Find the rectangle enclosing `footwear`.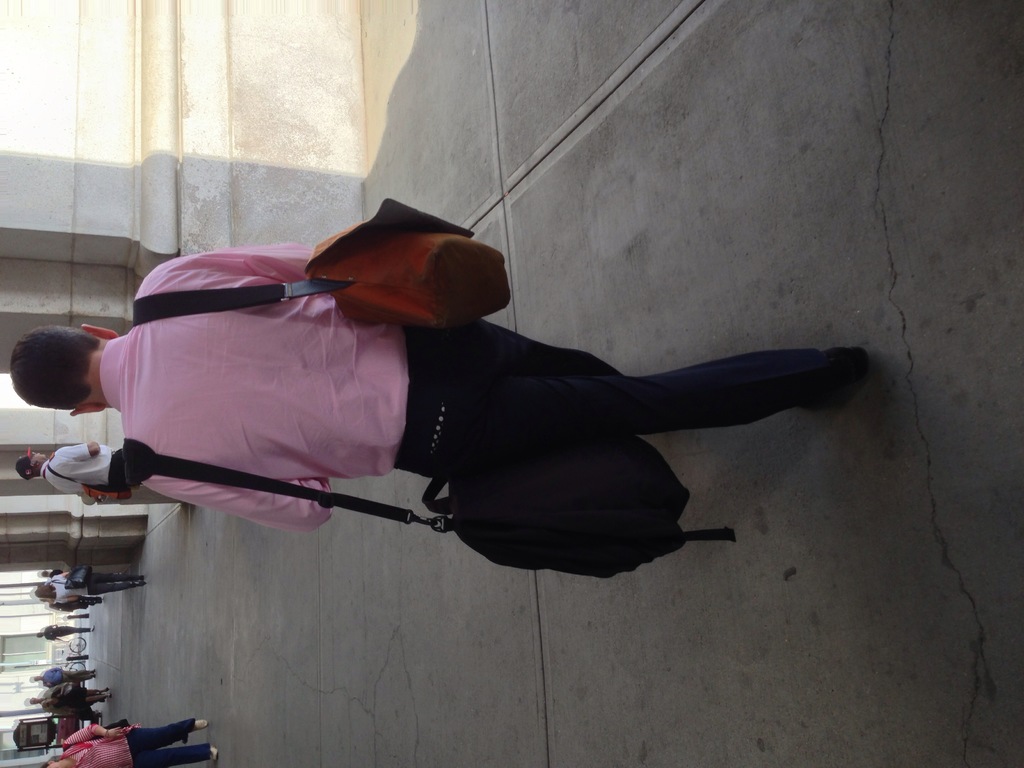
left=189, top=716, right=207, bottom=733.
